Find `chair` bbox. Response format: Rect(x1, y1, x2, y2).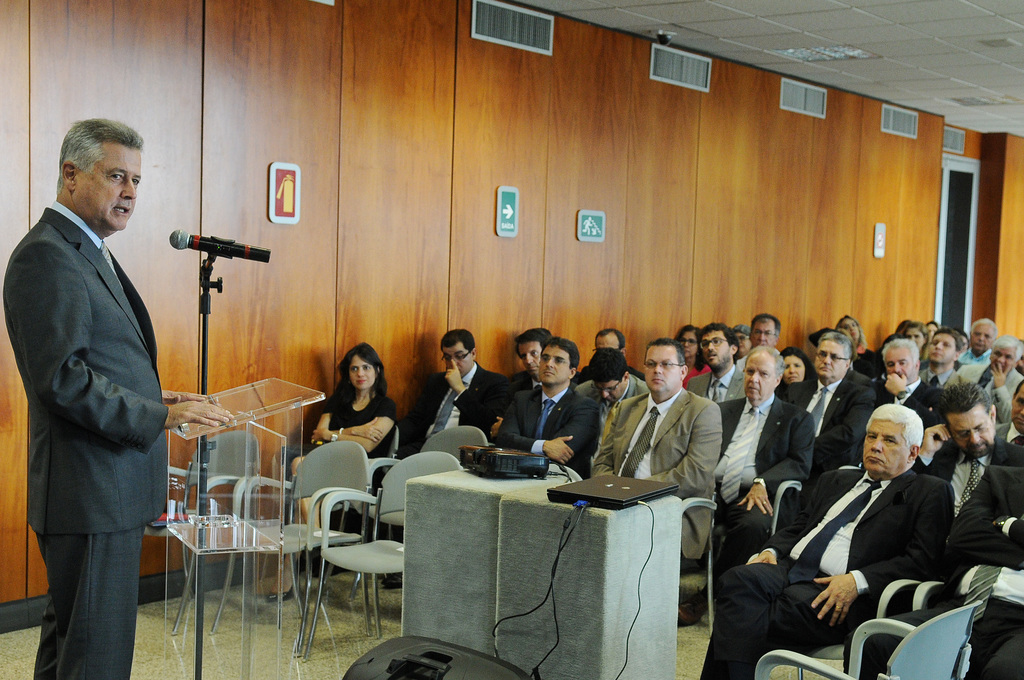
Rect(765, 558, 923, 679).
